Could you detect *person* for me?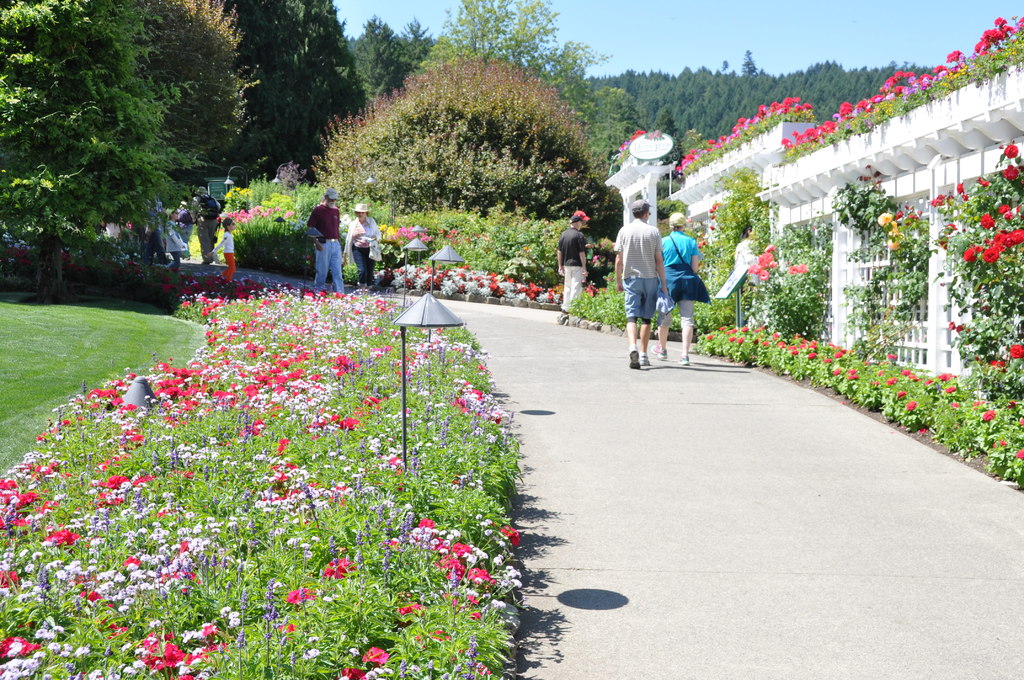
Detection result: (left=198, top=188, right=221, bottom=270).
